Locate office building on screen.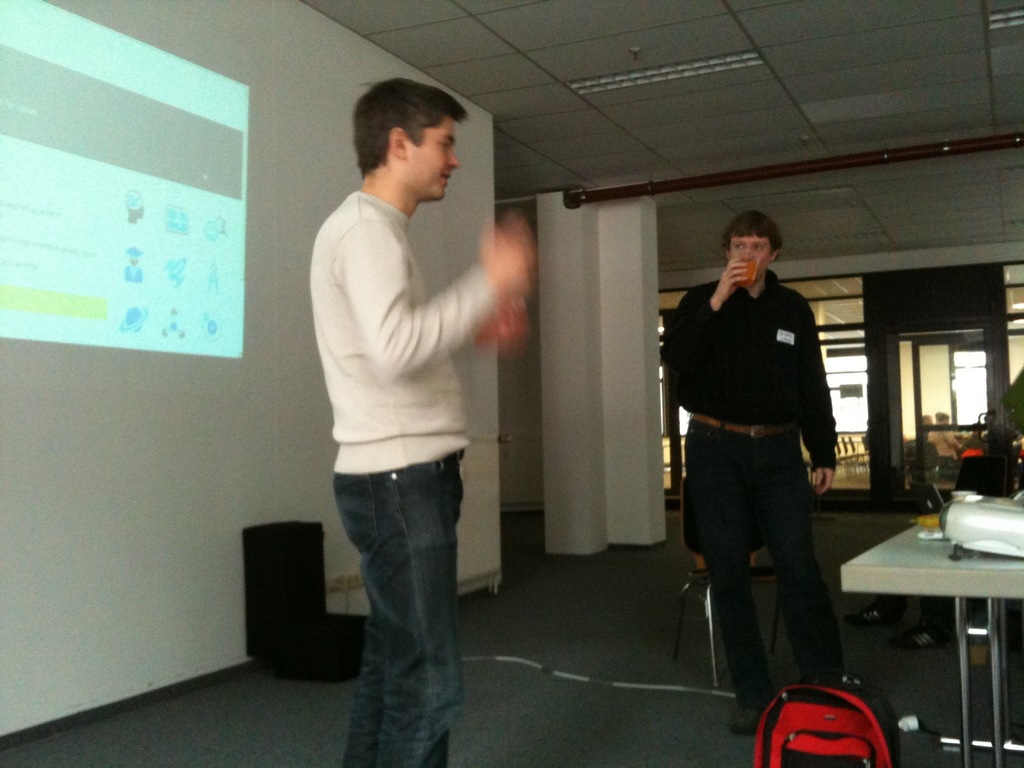
On screen at bbox=[1, 64, 1023, 762].
